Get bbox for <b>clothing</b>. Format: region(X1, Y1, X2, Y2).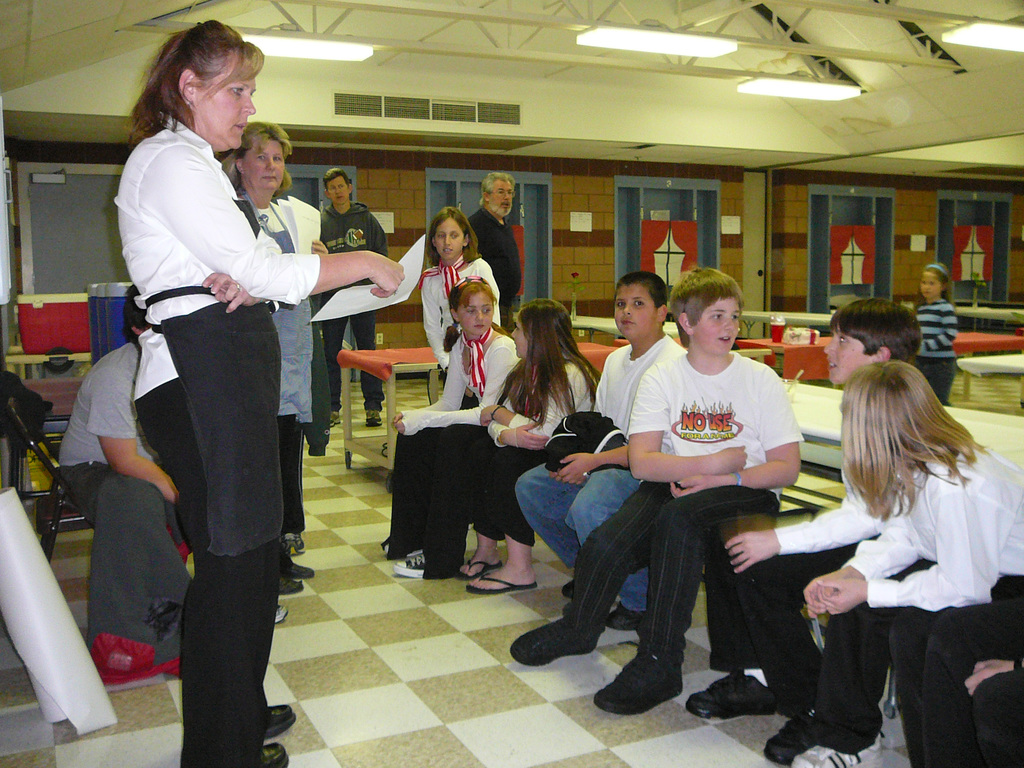
region(471, 209, 528, 330).
